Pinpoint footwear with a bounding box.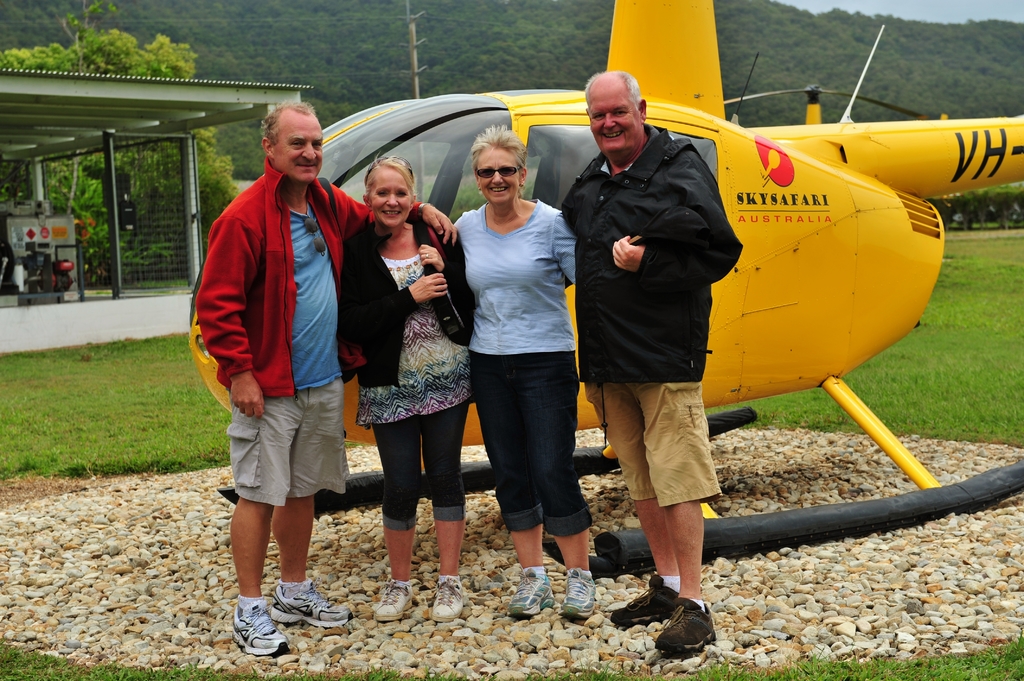
BBox(376, 577, 412, 624).
